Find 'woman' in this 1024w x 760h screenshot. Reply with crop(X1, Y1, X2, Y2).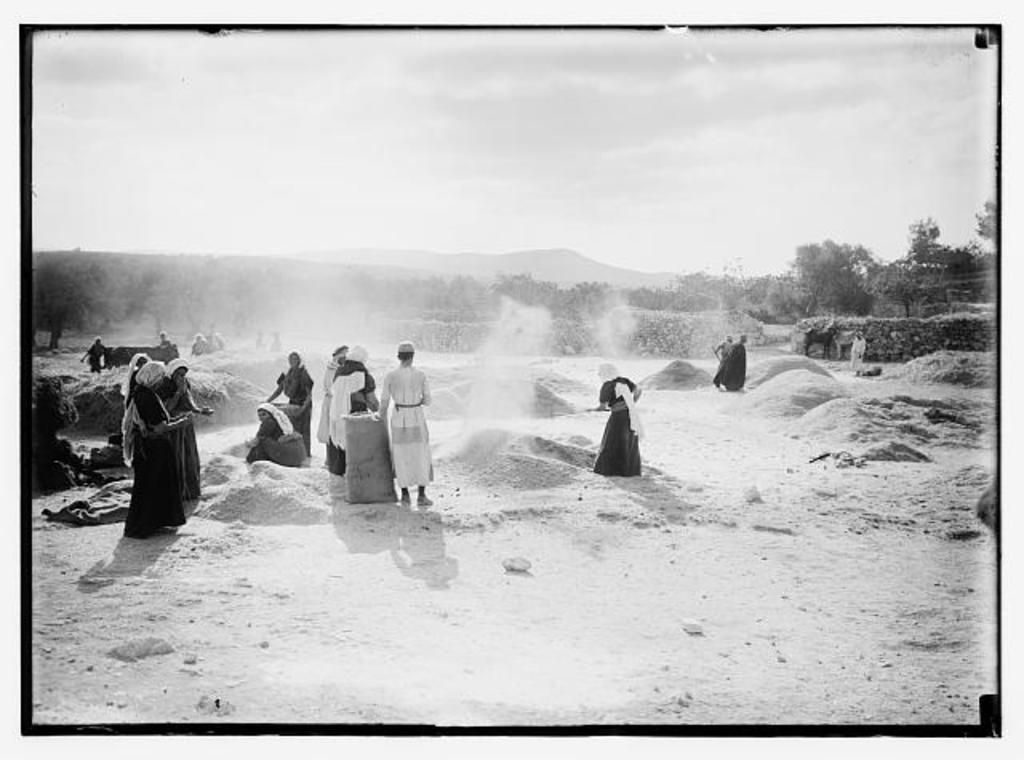
crop(387, 338, 438, 542).
